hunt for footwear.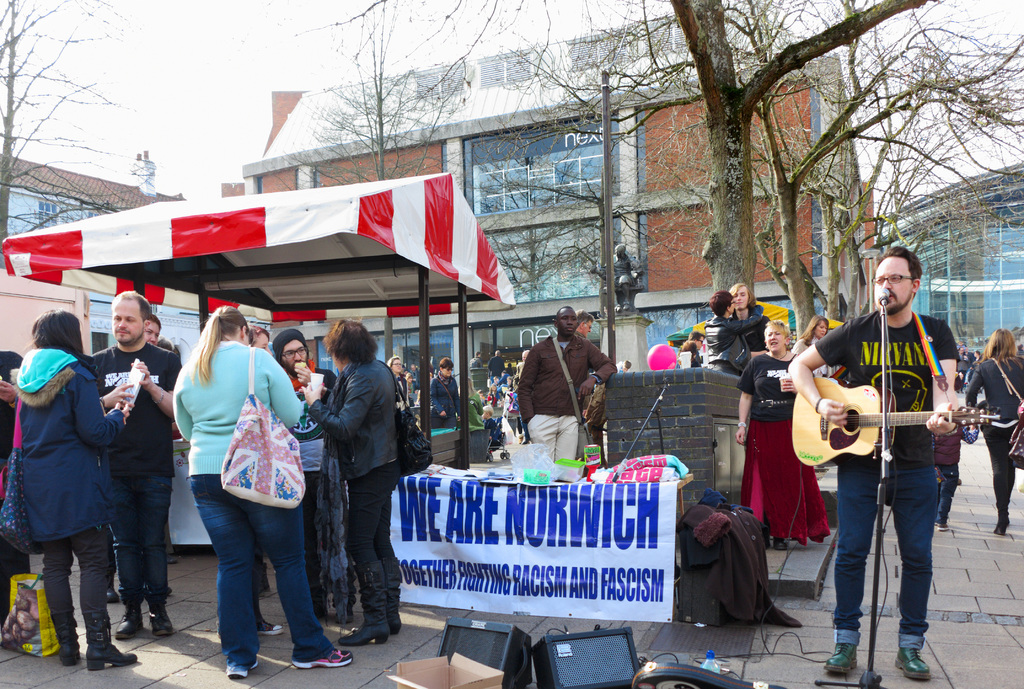
Hunted down at (257,621,286,634).
